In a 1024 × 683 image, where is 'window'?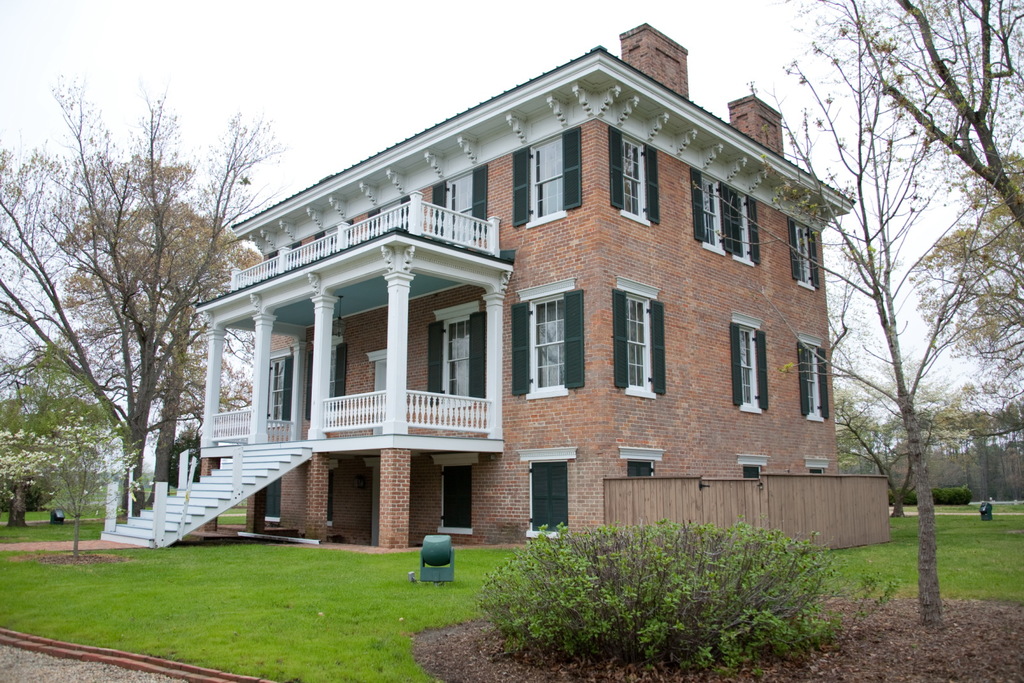
locate(605, 127, 660, 225).
